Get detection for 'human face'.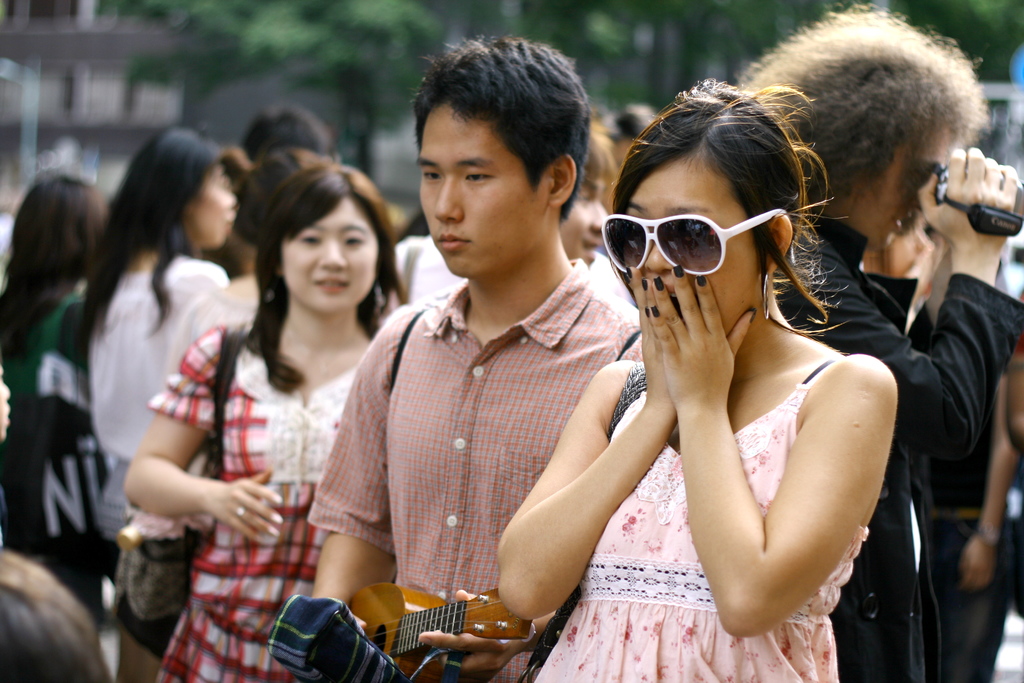
Detection: crop(623, 160, 763, 336).
